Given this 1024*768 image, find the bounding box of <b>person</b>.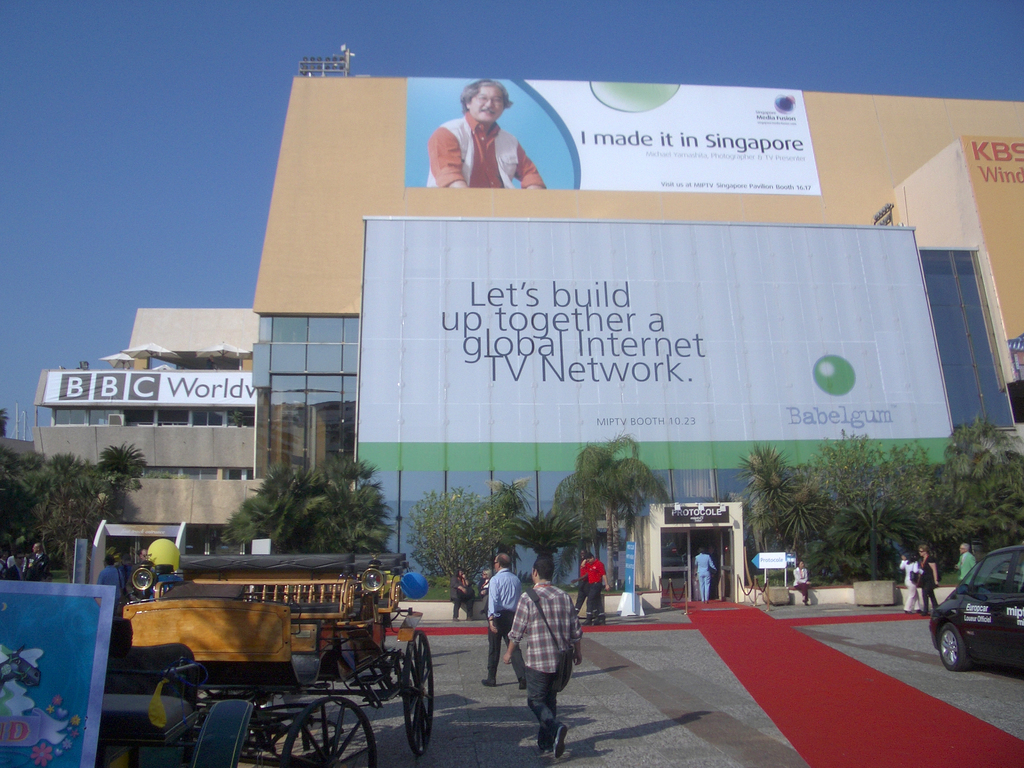
left=955, top=541, right=976, bottom=584.
